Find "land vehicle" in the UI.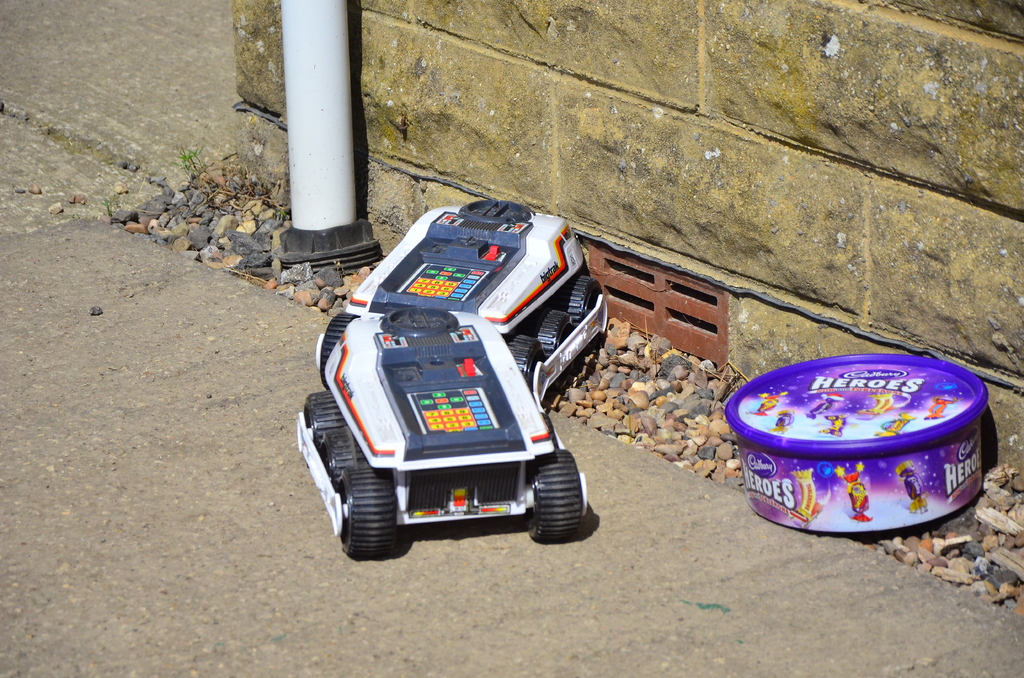
UI element at bbox(314, 202, 612, 402).
